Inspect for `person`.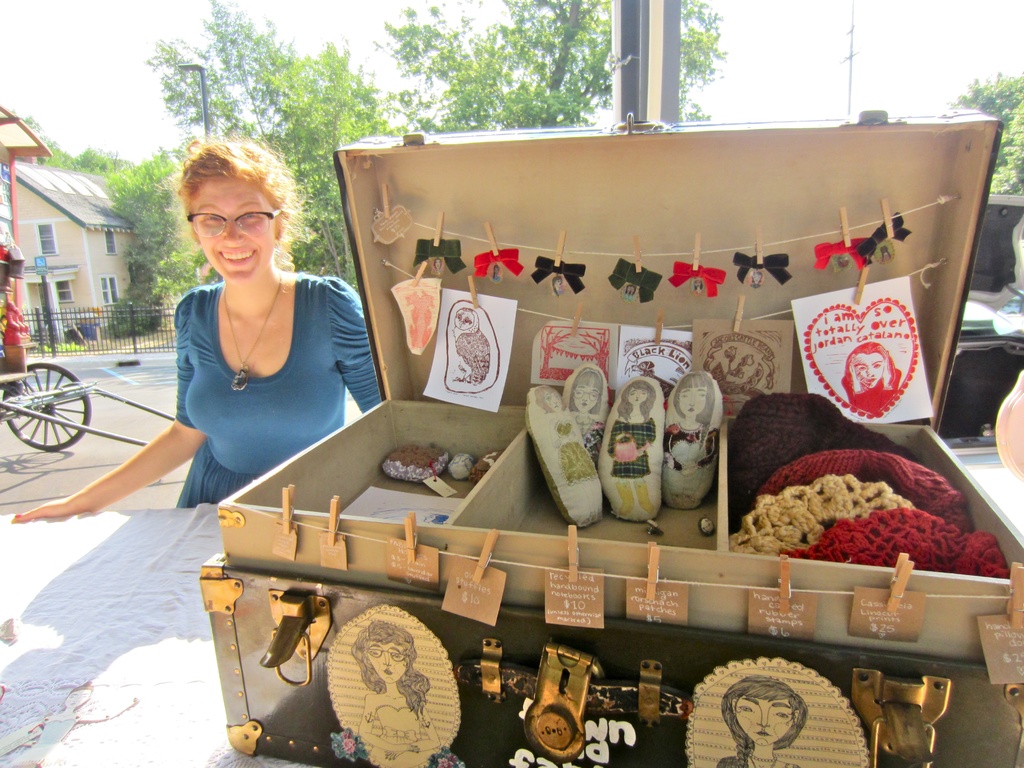
Inspection: rect(751, 272, 763, 289).
